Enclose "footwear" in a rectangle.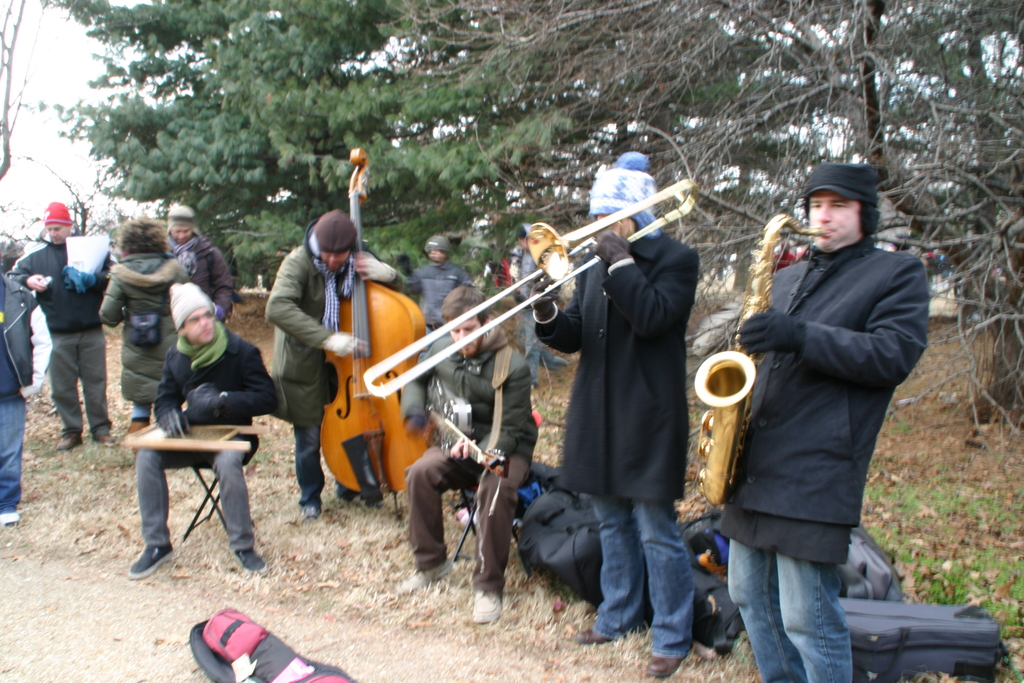
region(391, 556, 456, 588).
